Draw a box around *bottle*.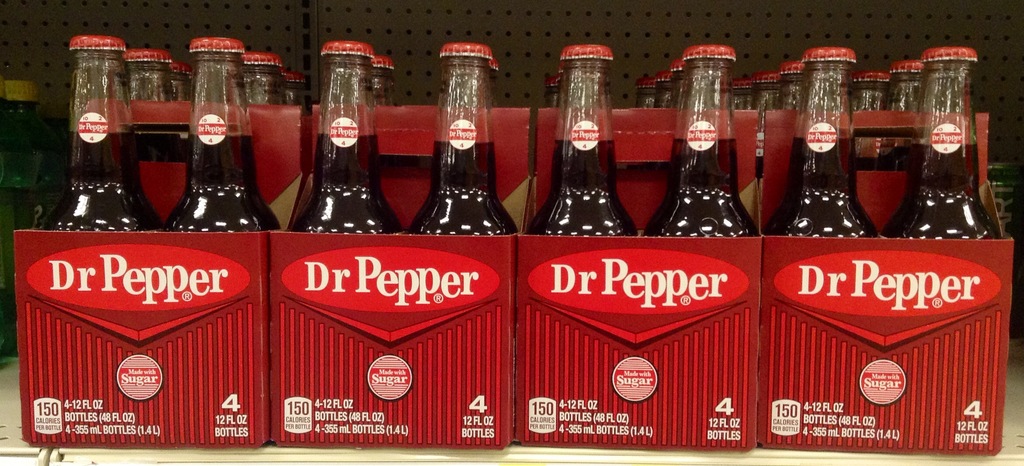
(295, 38, 403, 235).
